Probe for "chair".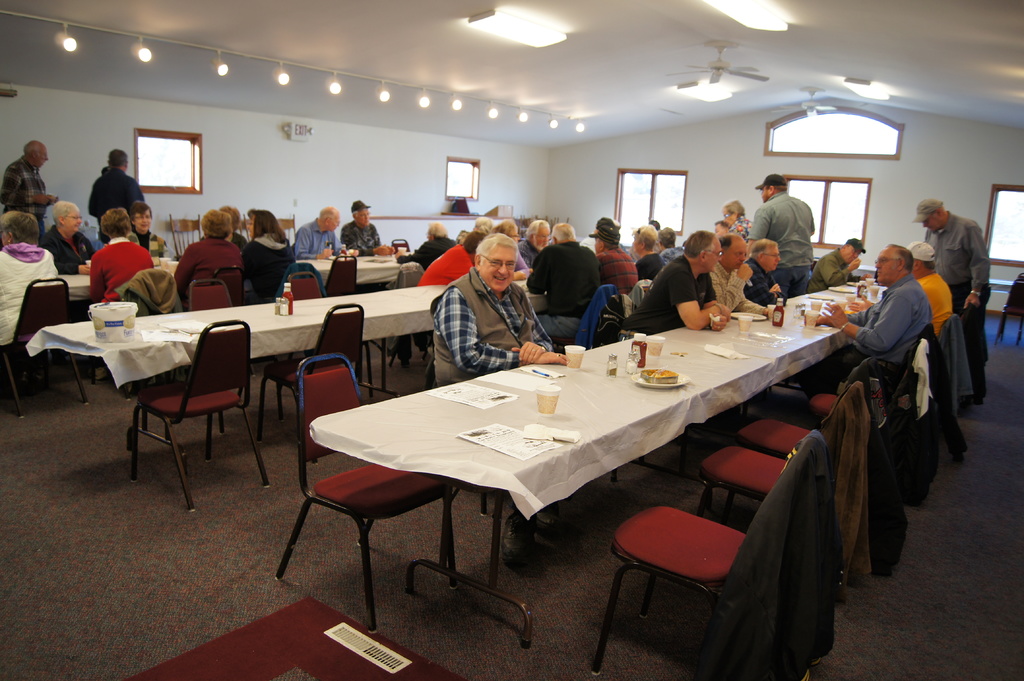
Probe result: (324, 252, 356, 295).
